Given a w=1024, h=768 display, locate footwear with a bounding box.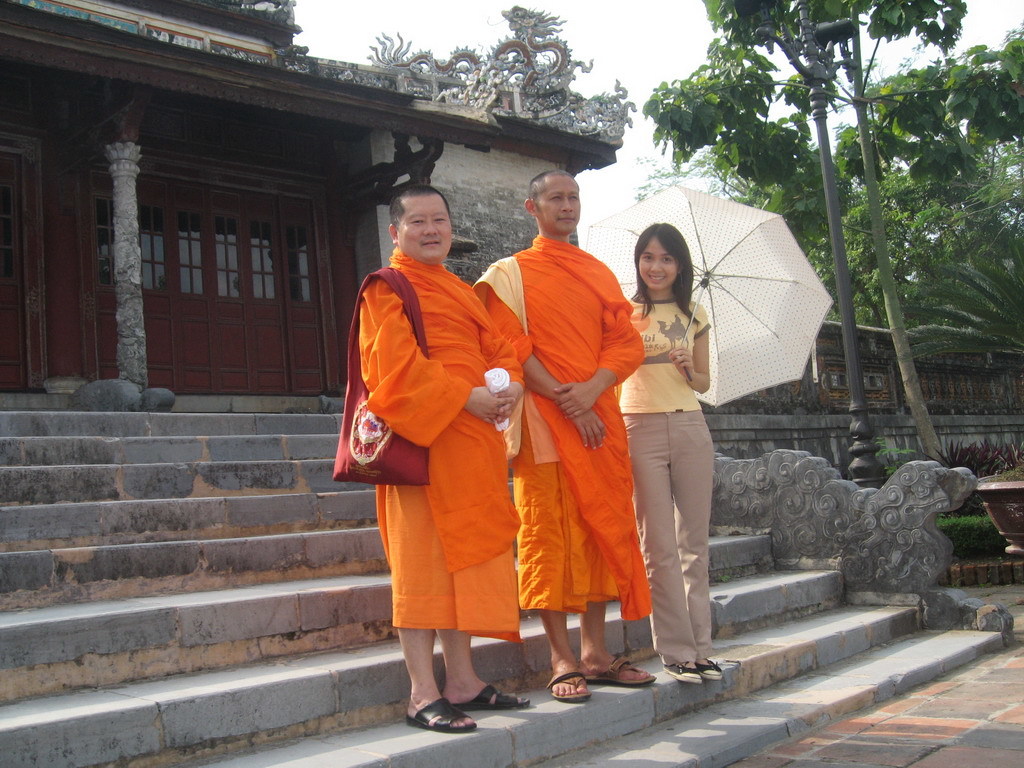
Located: bbox(400, 664, 494, 735).
